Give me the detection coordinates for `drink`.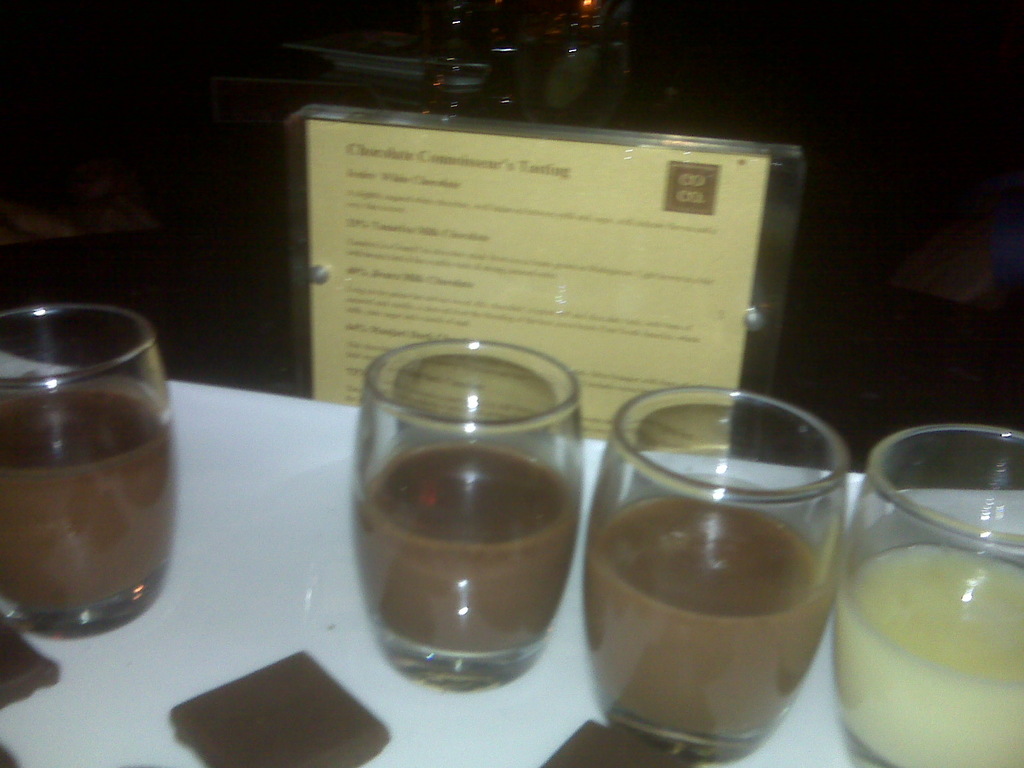
[left=579, top=381, right=840, bottom=767].
